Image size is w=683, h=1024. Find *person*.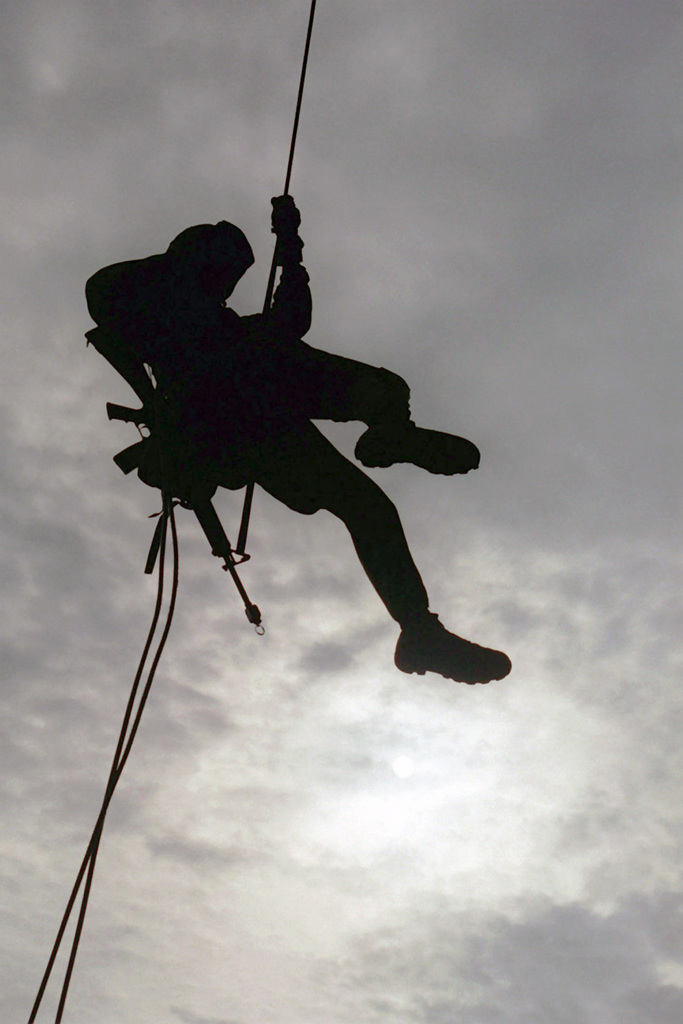
78, 215, 515, 687.
